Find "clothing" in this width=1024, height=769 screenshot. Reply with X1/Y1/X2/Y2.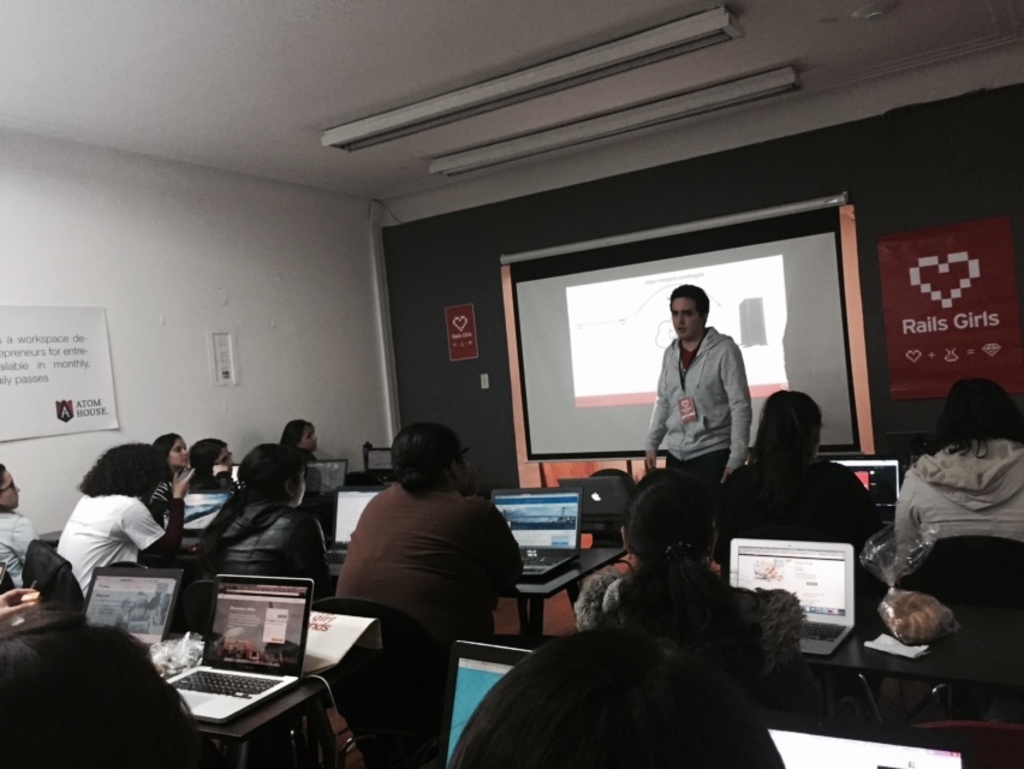
898/439/1023/580.
